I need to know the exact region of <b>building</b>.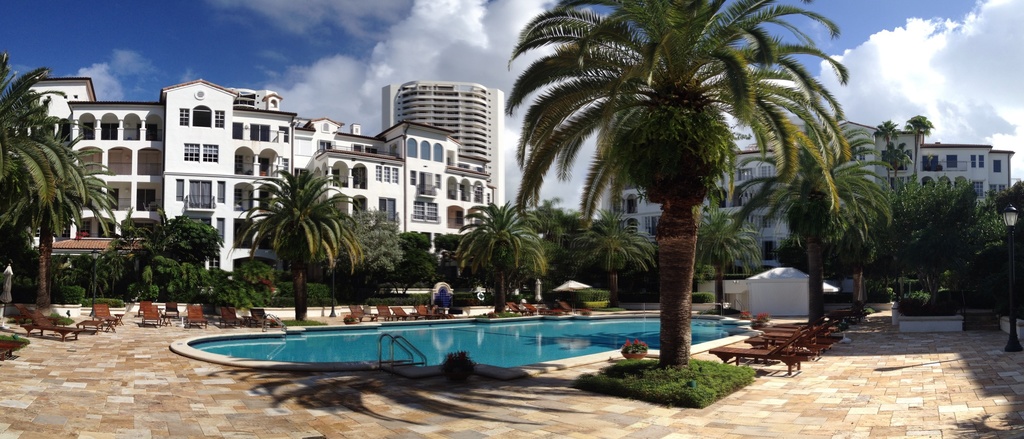
Region: l=10, t=81, r=506, b=281.
